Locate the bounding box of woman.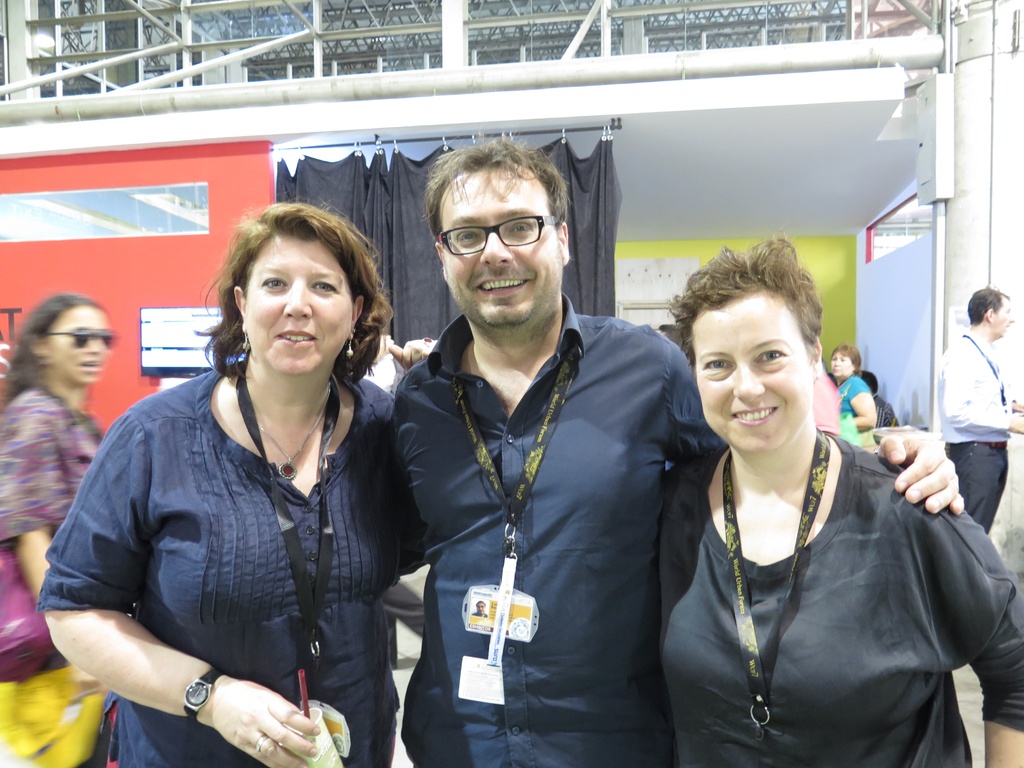
Bounding box: crop(831, 340, 879, 454).
